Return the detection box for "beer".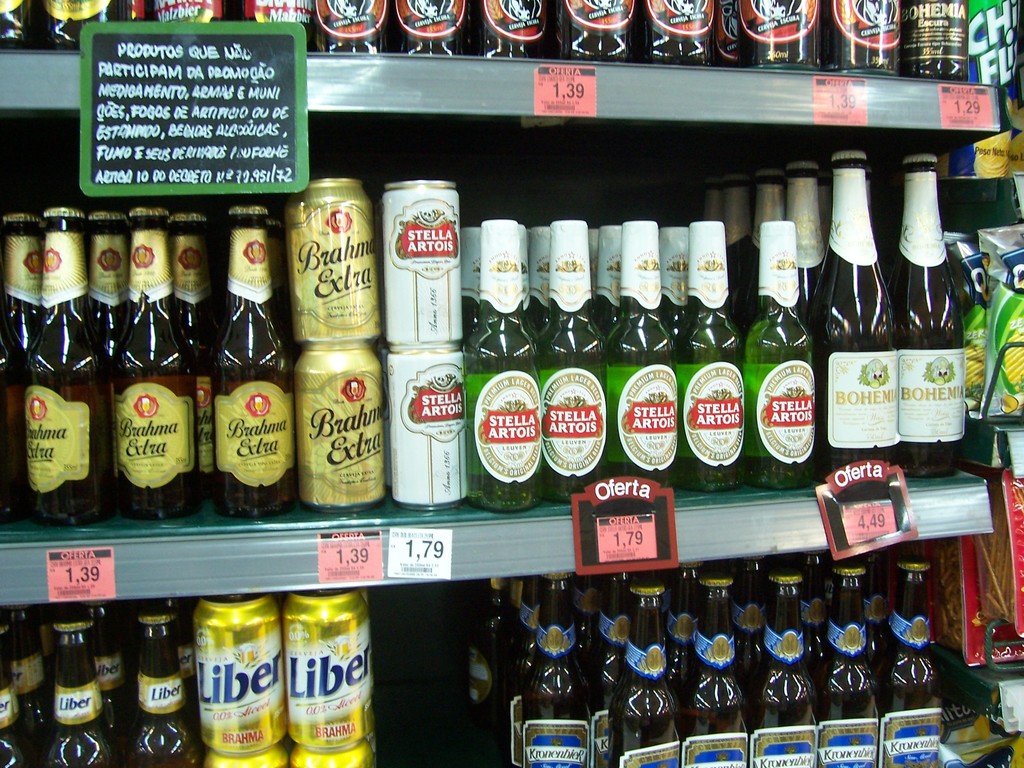
[left=384, top=324, right=466, bottom=522].
